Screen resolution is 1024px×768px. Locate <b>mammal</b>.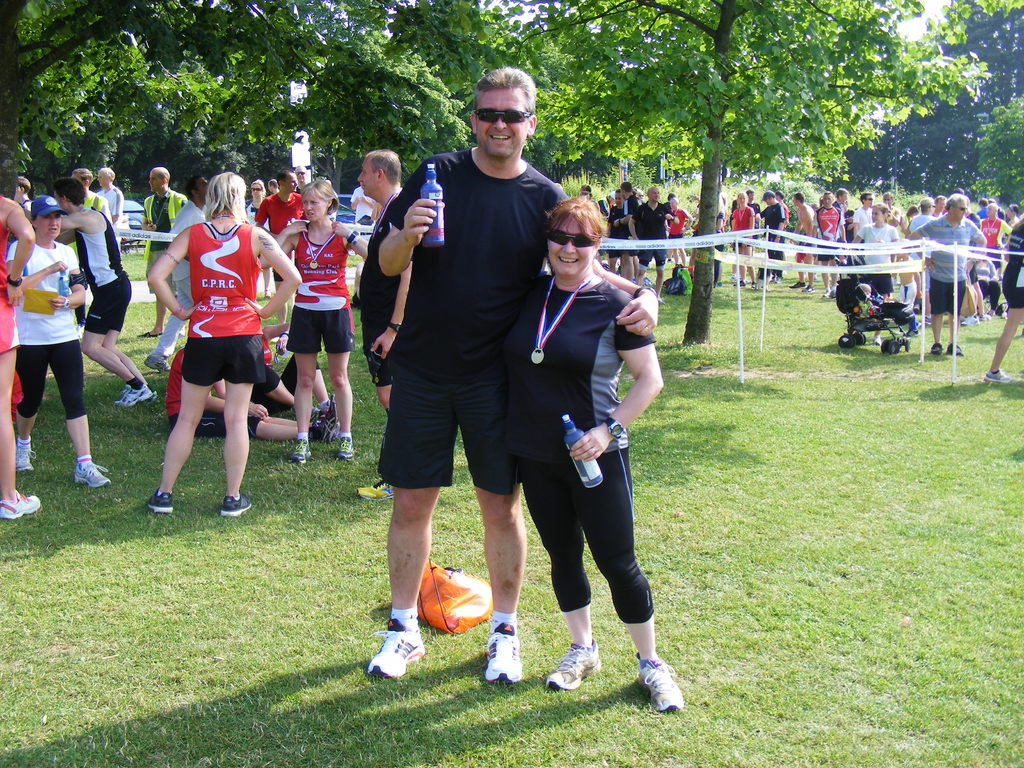
(616, 184, 640, 282).
